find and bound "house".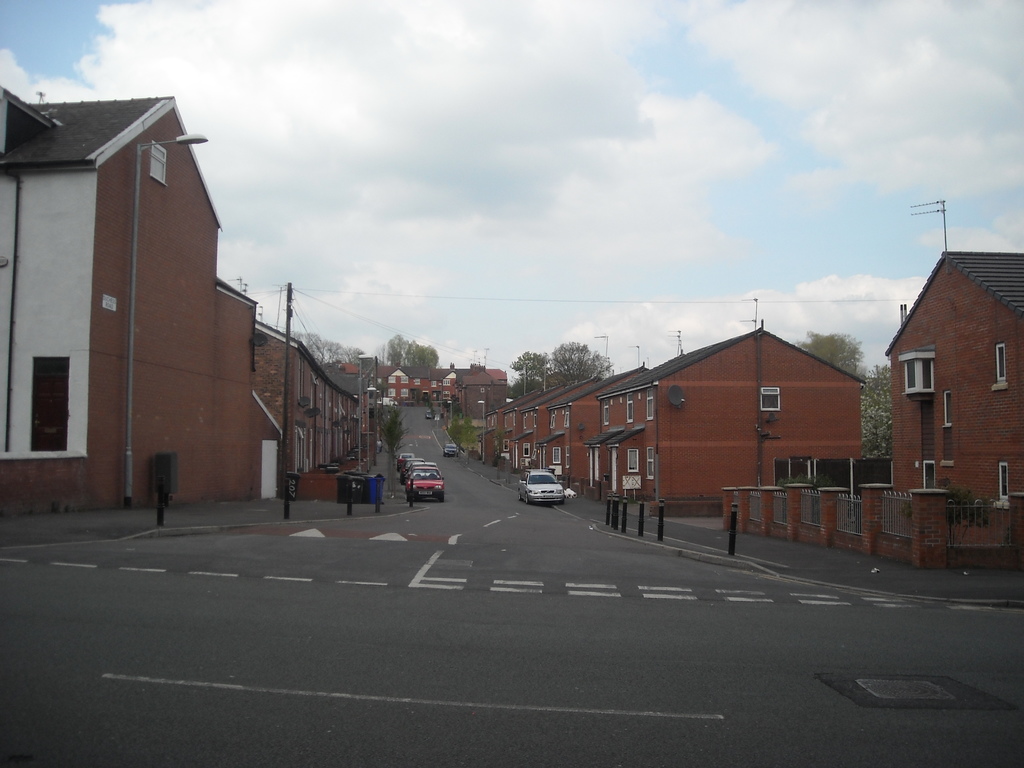
Bound: (x1=0, y1=86, x2=256, y2=511).
